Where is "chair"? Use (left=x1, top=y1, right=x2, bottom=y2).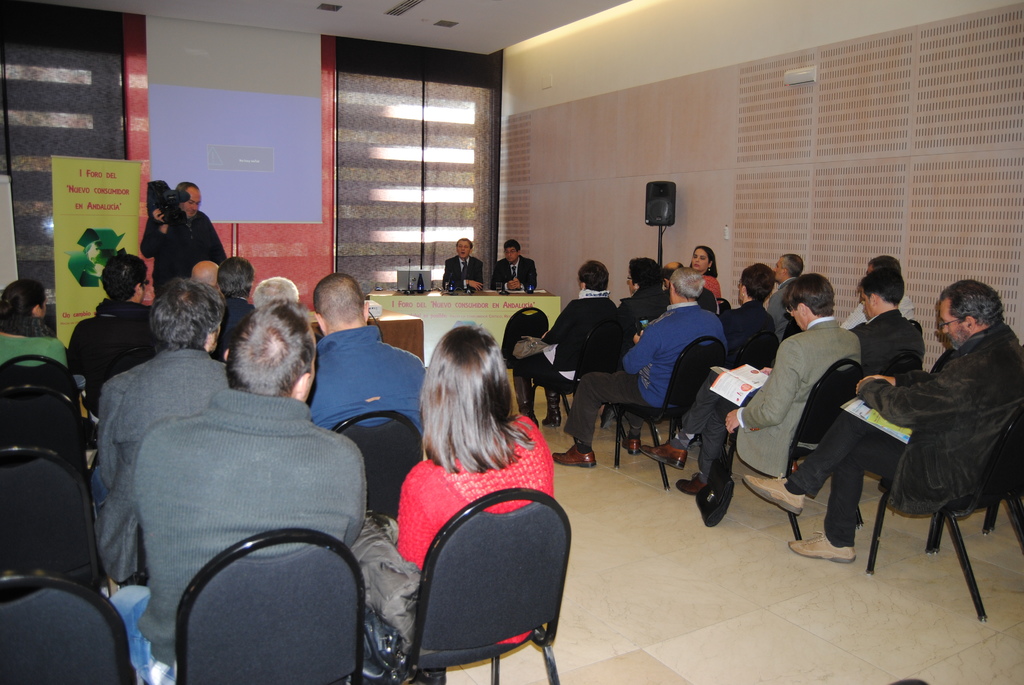
(left=717, top=359, right=868, bottom=542).
